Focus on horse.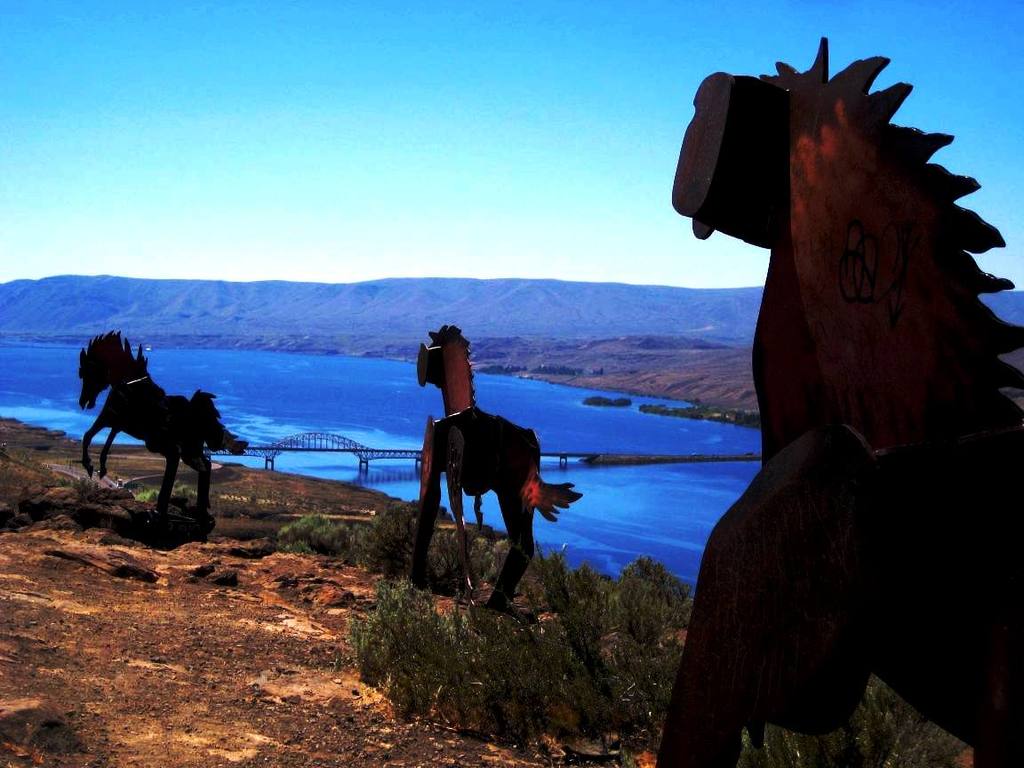
Focused at box=[652, 33, 1023, 763].
